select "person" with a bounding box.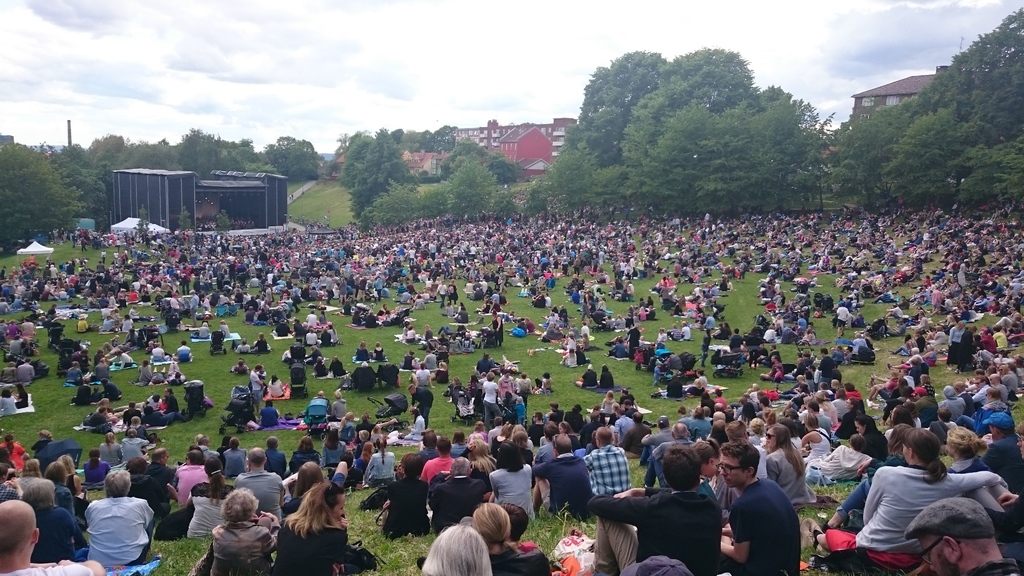
x1=731, y1=329, x2=747, y2=352.
